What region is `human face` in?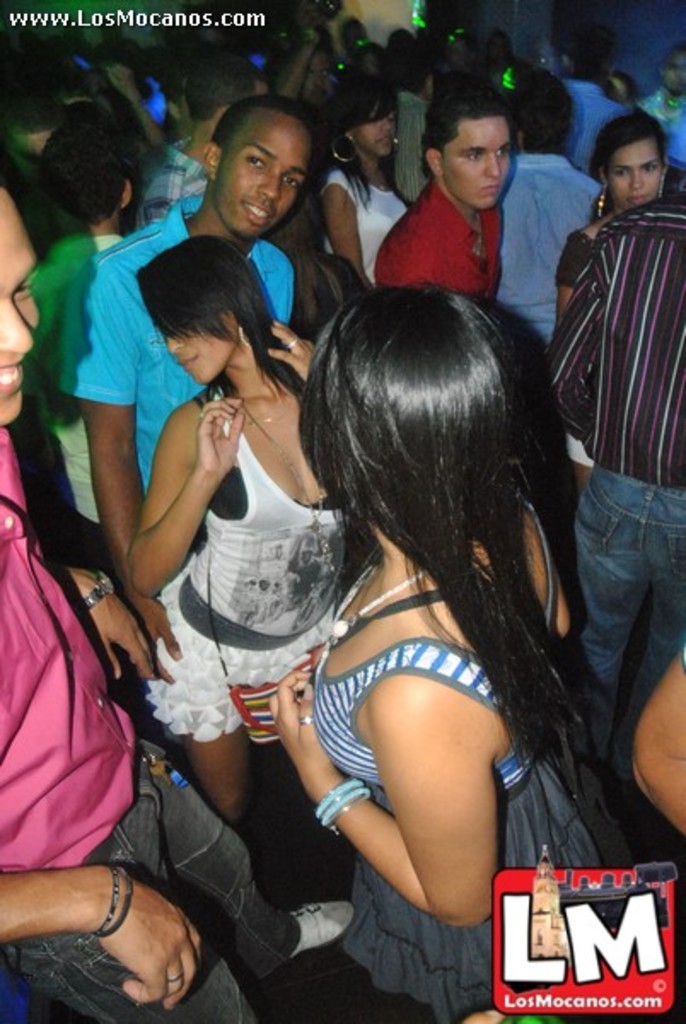
left=0, top=210, right=36, bottom=425.
